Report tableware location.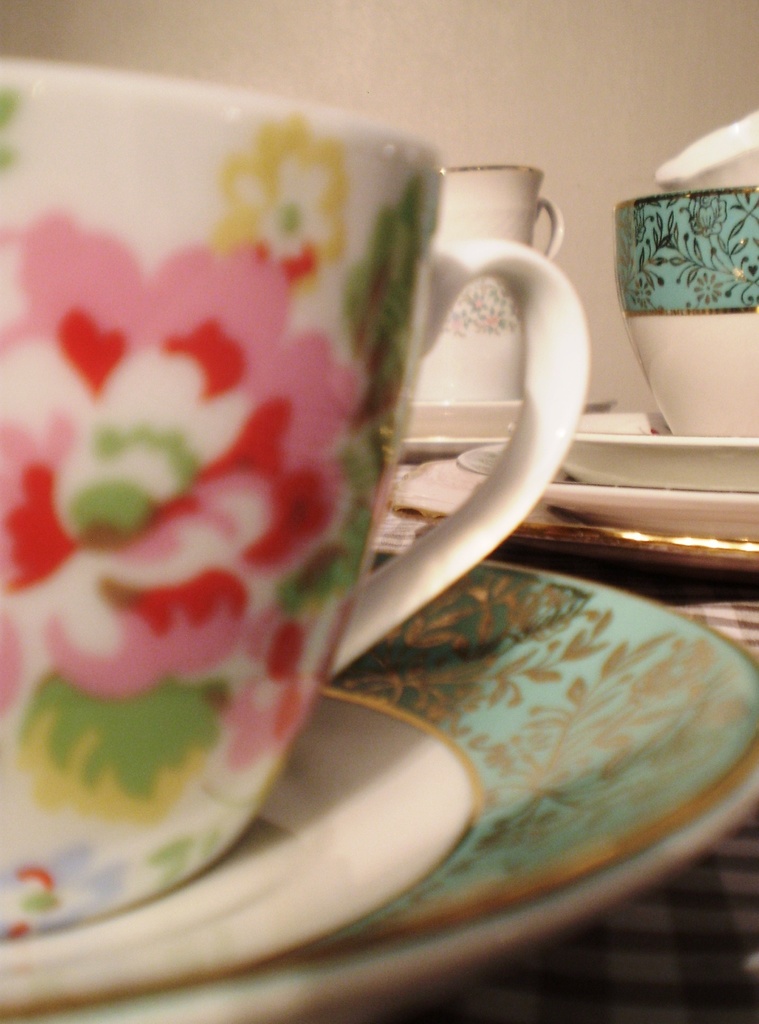
Report: {"left": 0, "top": 52, "right": 598, "bottom": 927}.
